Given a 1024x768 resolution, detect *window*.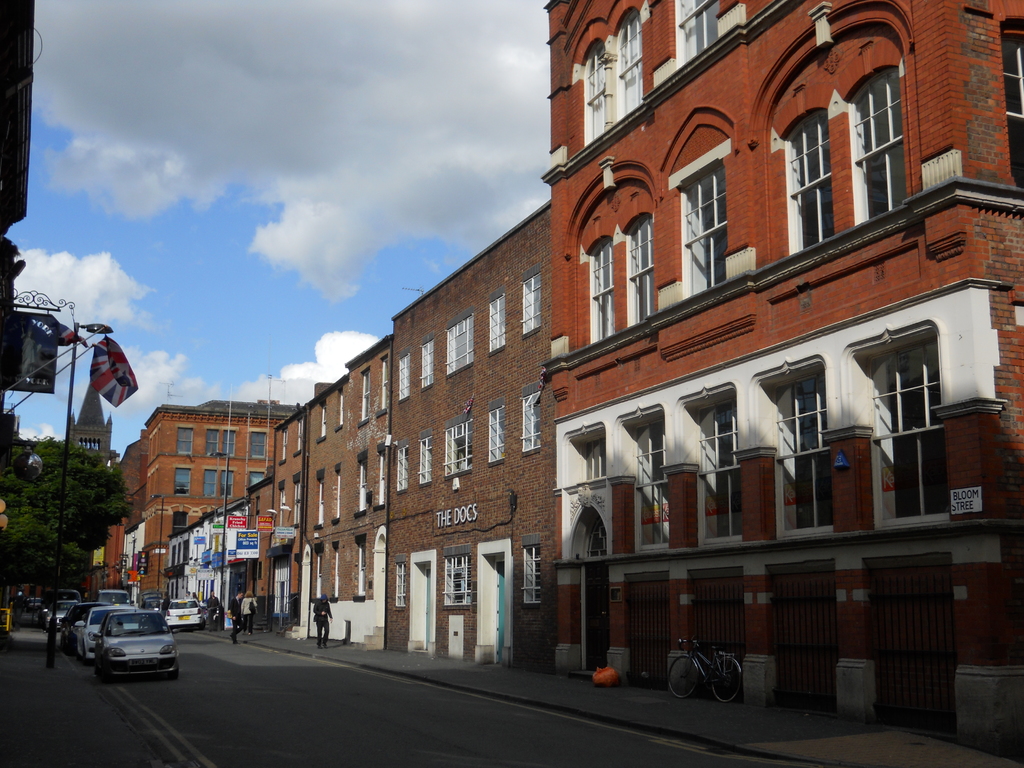
(485, 398, 506, 463).
